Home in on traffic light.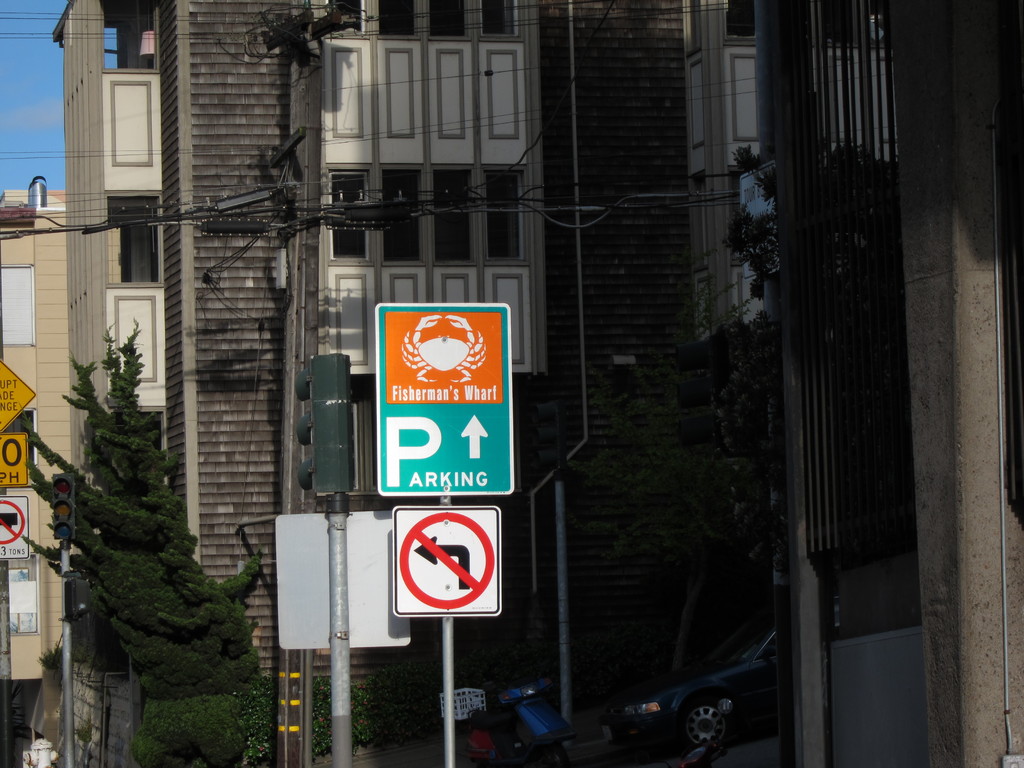
Homed in at rect(62, 580, 88, 620).
